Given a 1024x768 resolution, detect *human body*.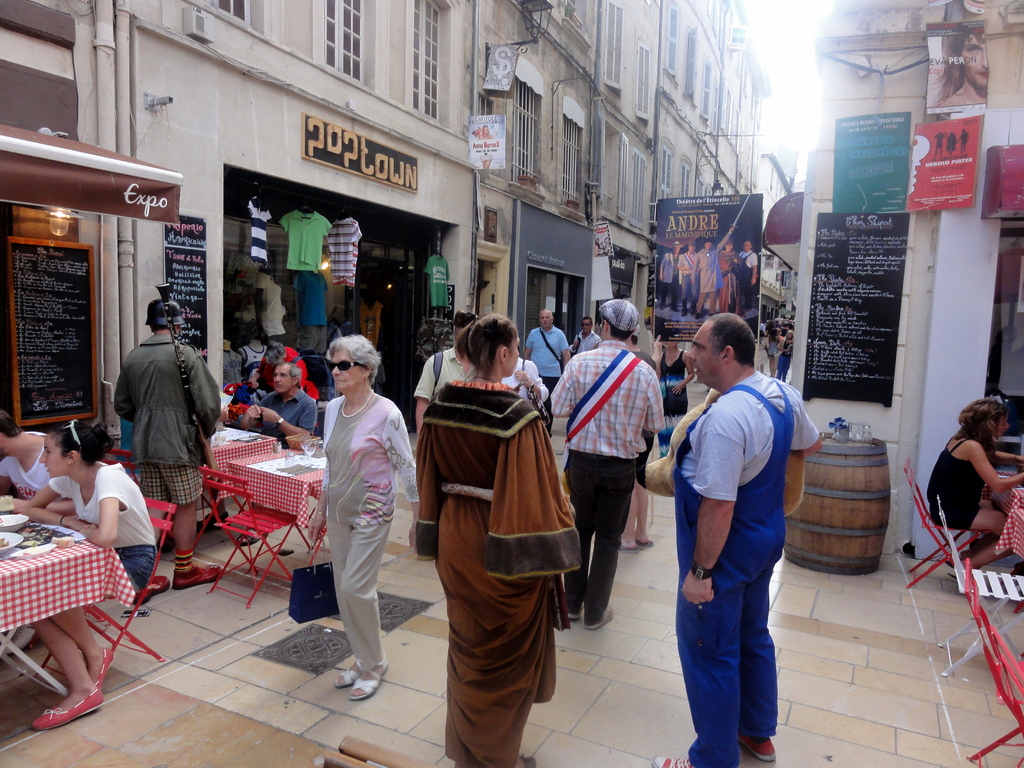
<region>912, 396, 1023, 570</region>.
